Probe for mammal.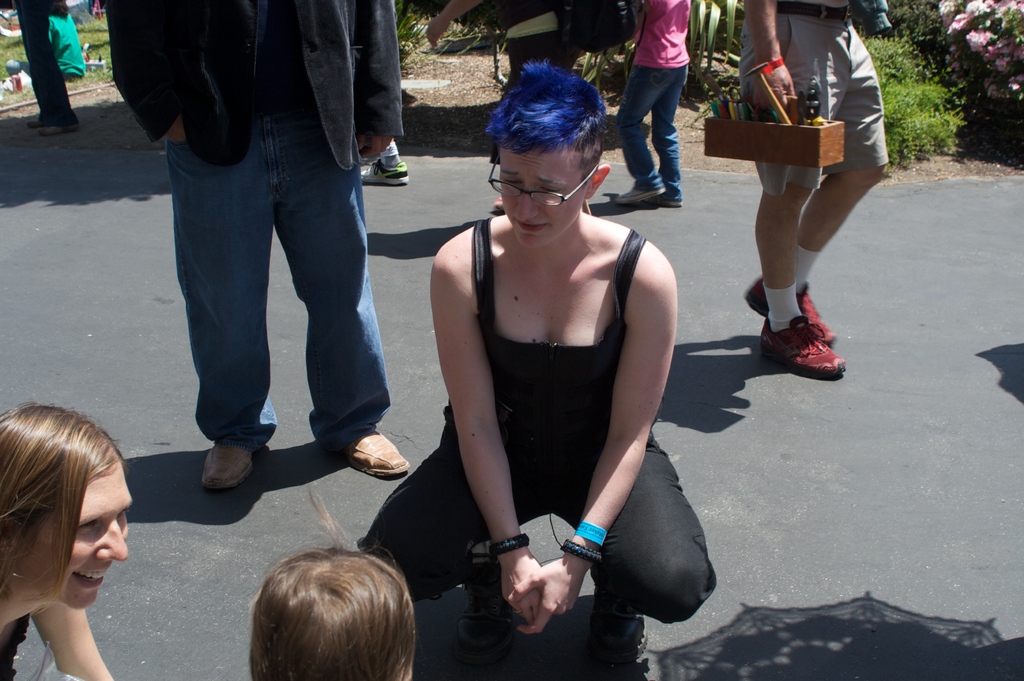
Probe result: <bbox>252, 517, 417, 680</bbox>.
